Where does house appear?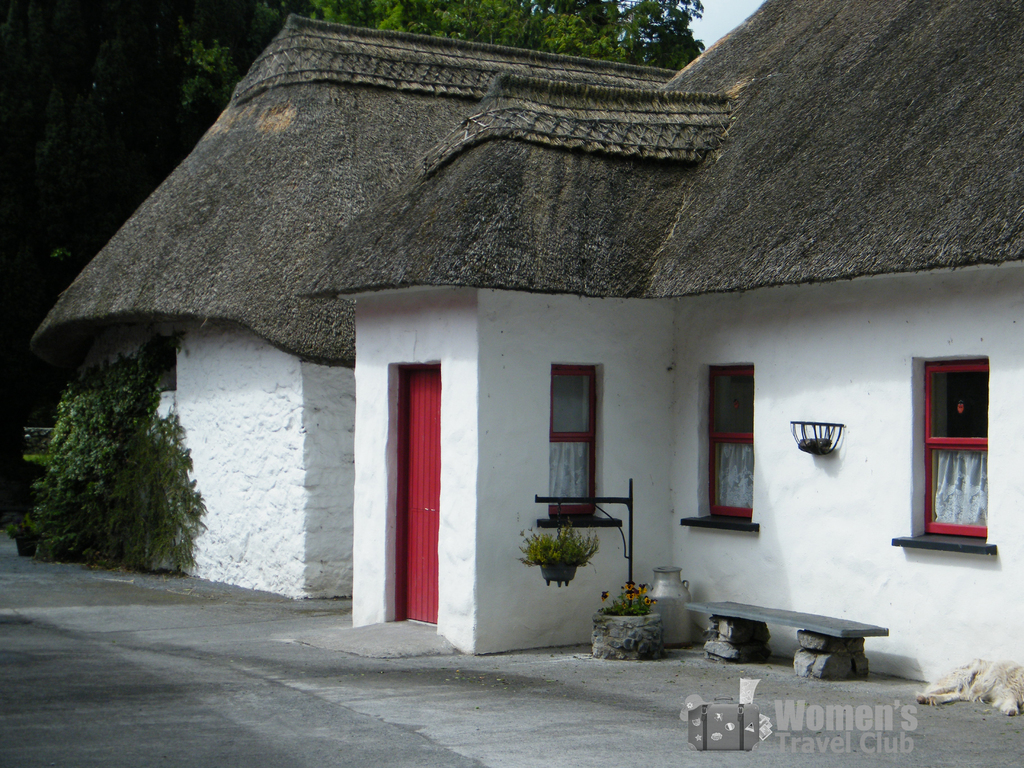
Appears at (38,0,1023,730).
